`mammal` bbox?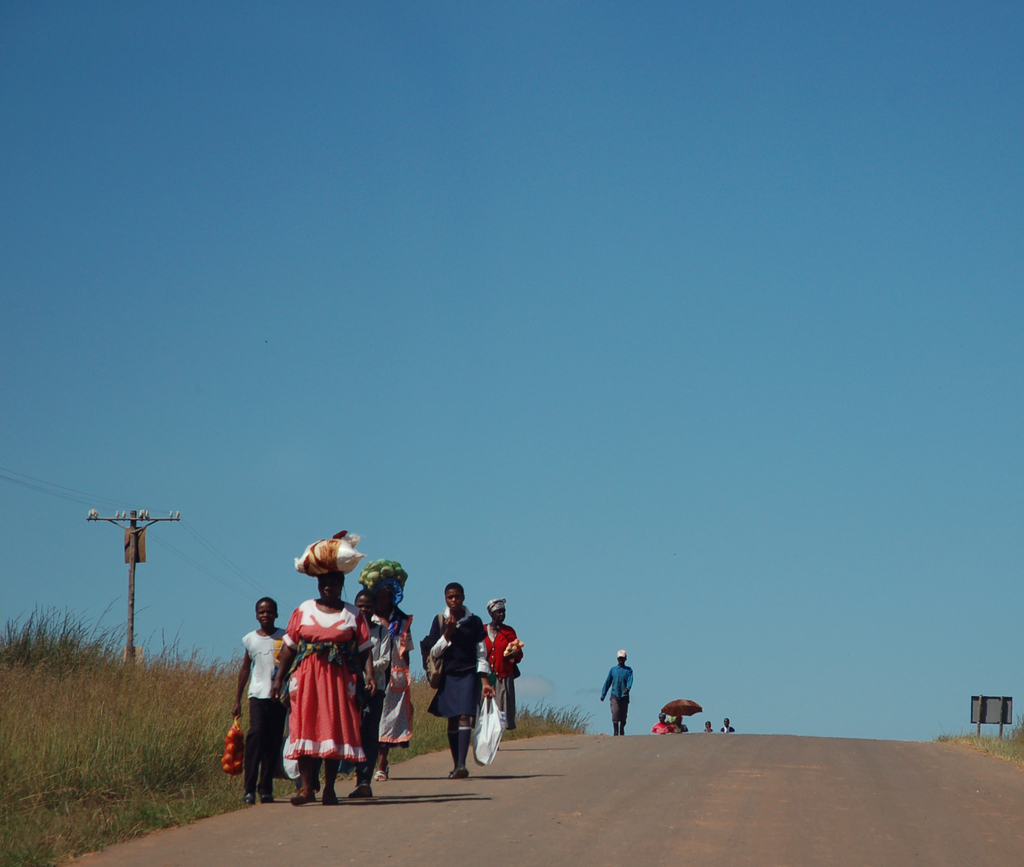
[left=358, top=579, right=416, bottom=800]
